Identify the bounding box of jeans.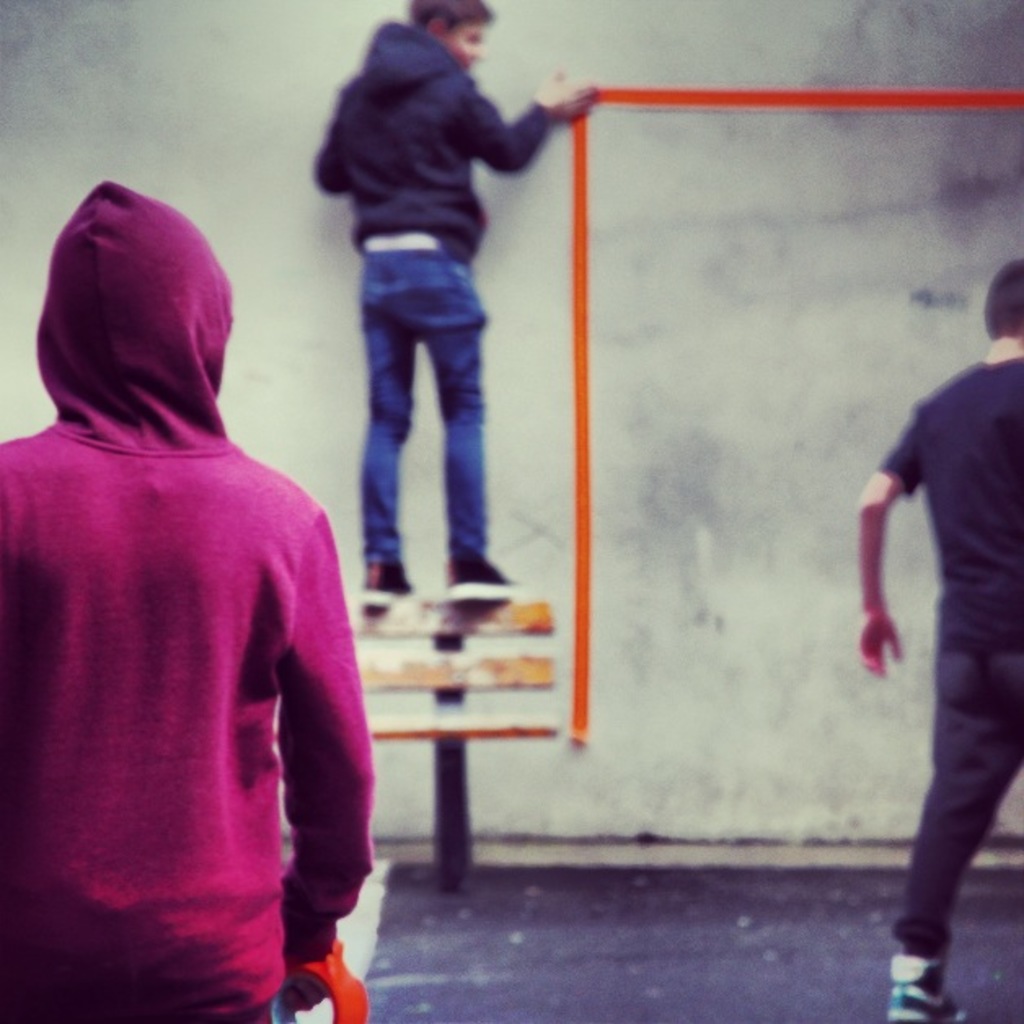
left=877, top=576, right=1016, bottom=990.
